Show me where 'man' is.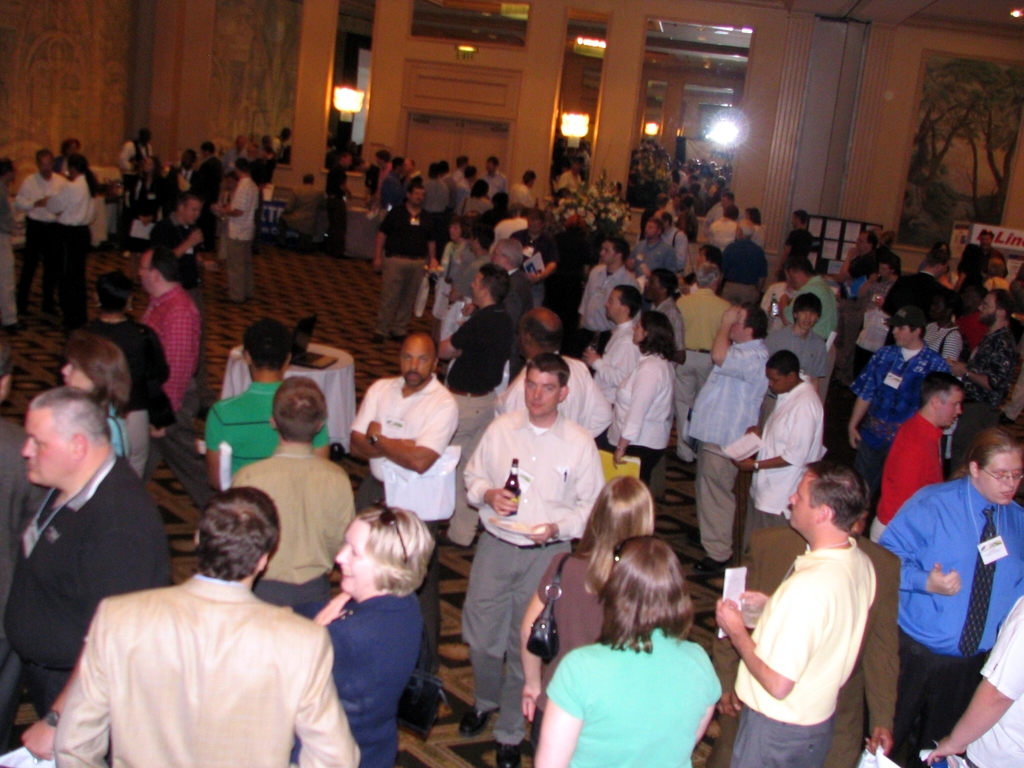
'man' is at {"x1": 717, "y1": 460, "x2": 877, "y2": 767}.
